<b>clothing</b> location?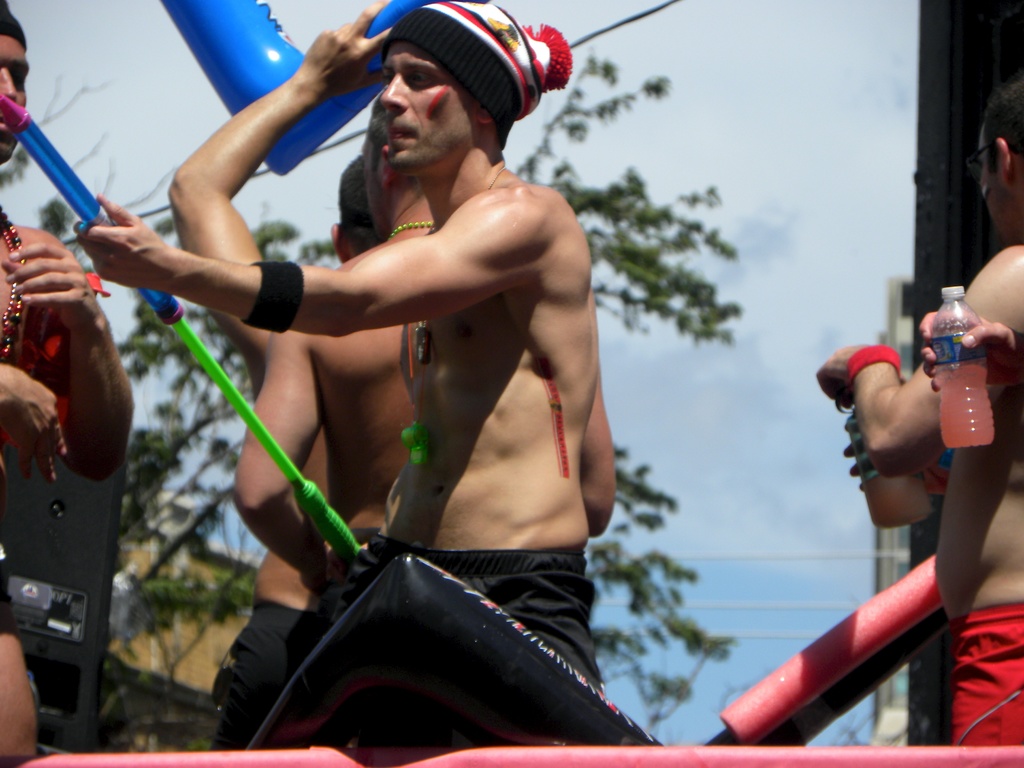
(211, 595, 326, 756)
